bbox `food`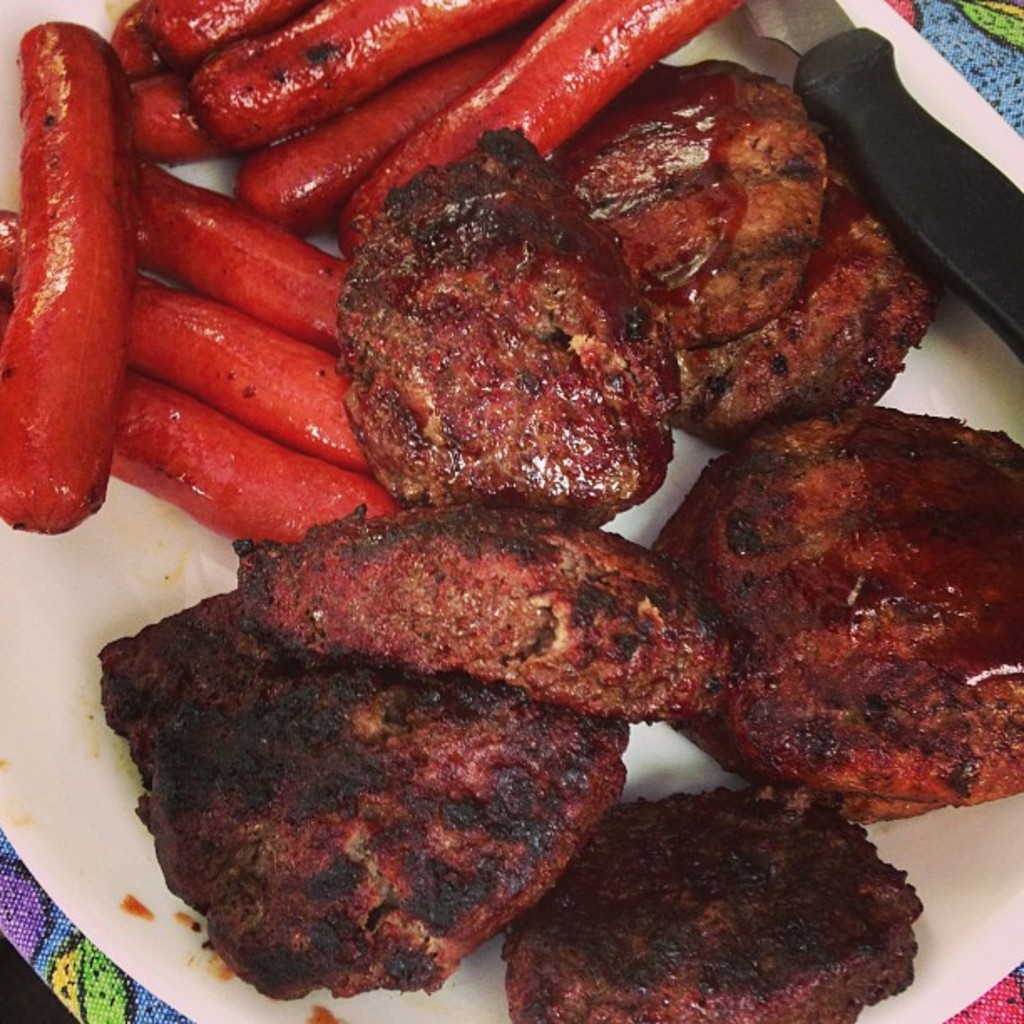
left=234, top=505, right=746, bottom=716
